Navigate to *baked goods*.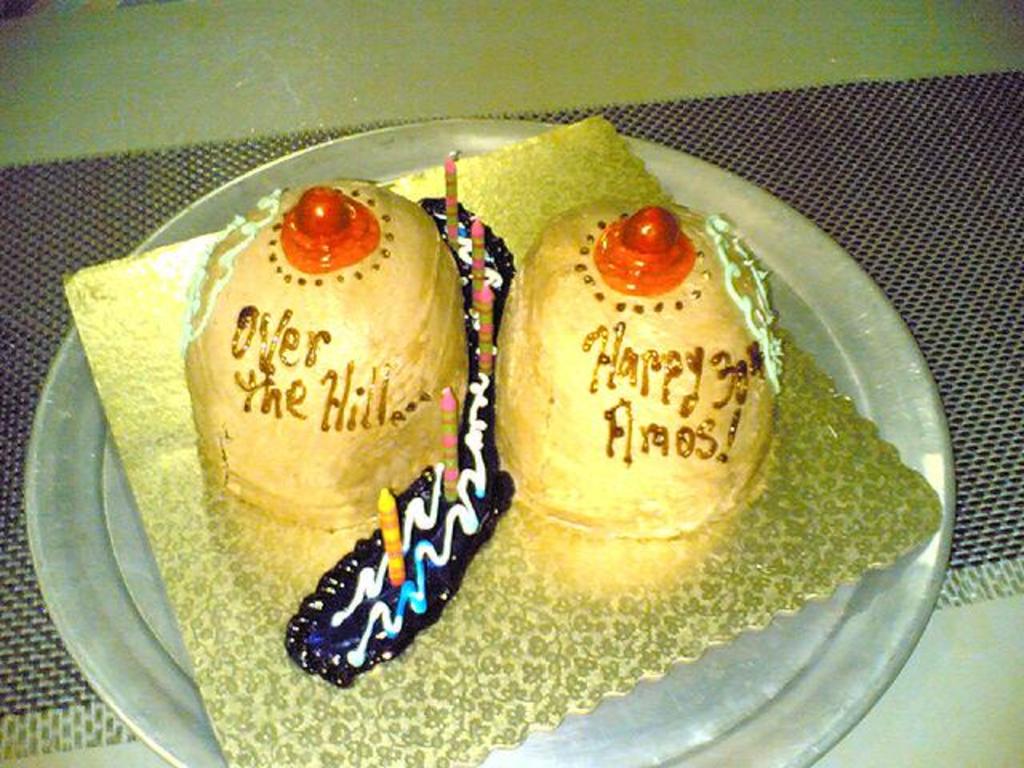
Navigation target: box=[491, 192, 782, 538].
